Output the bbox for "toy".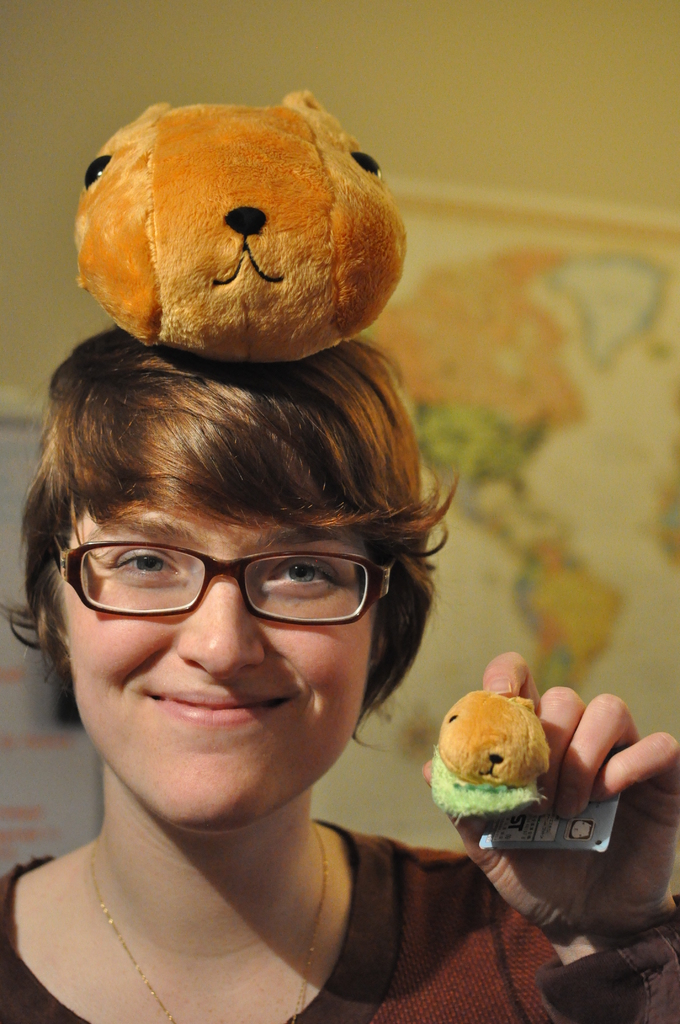
(left=67, top=86, right=403, bottom=375).
